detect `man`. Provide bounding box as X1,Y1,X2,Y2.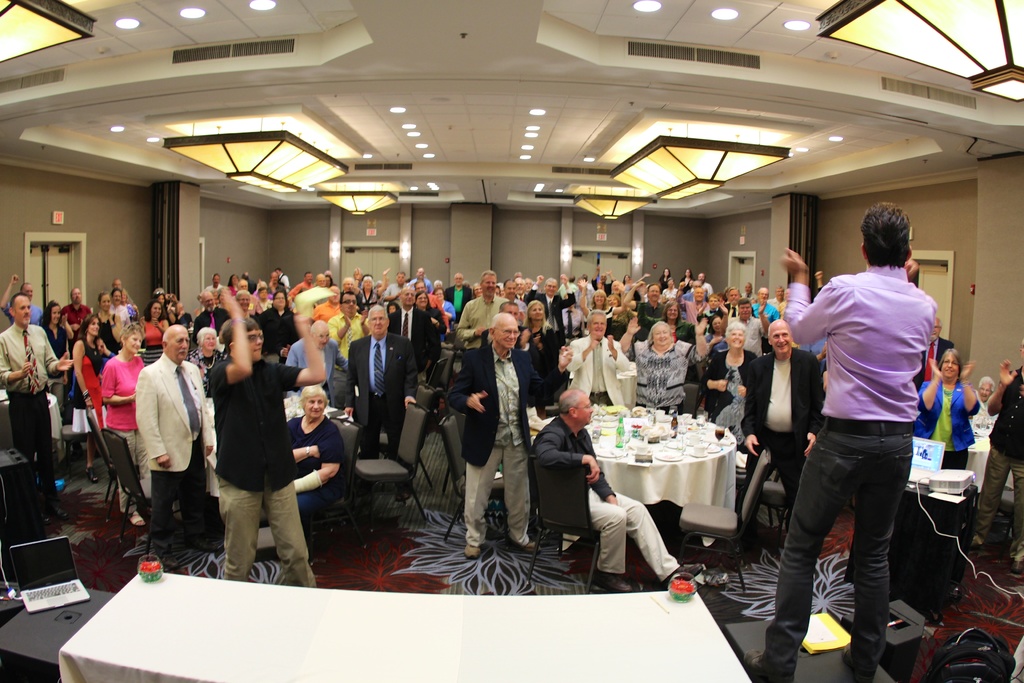
479,299,532,358.
